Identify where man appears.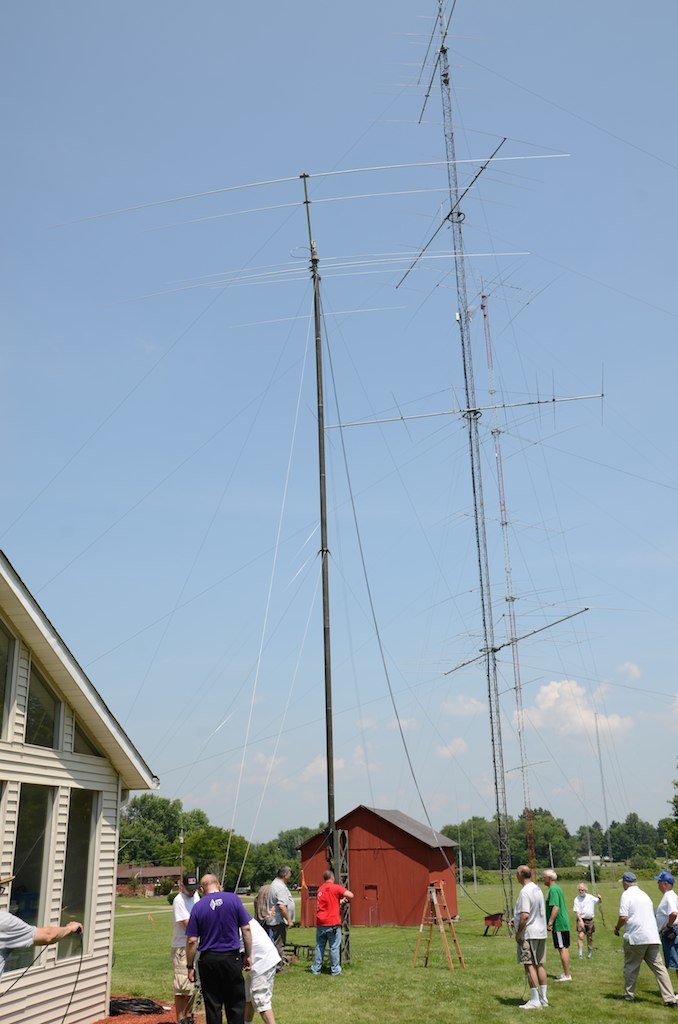
Appears at x1=570, y1=884, x2=605, y2=959.
